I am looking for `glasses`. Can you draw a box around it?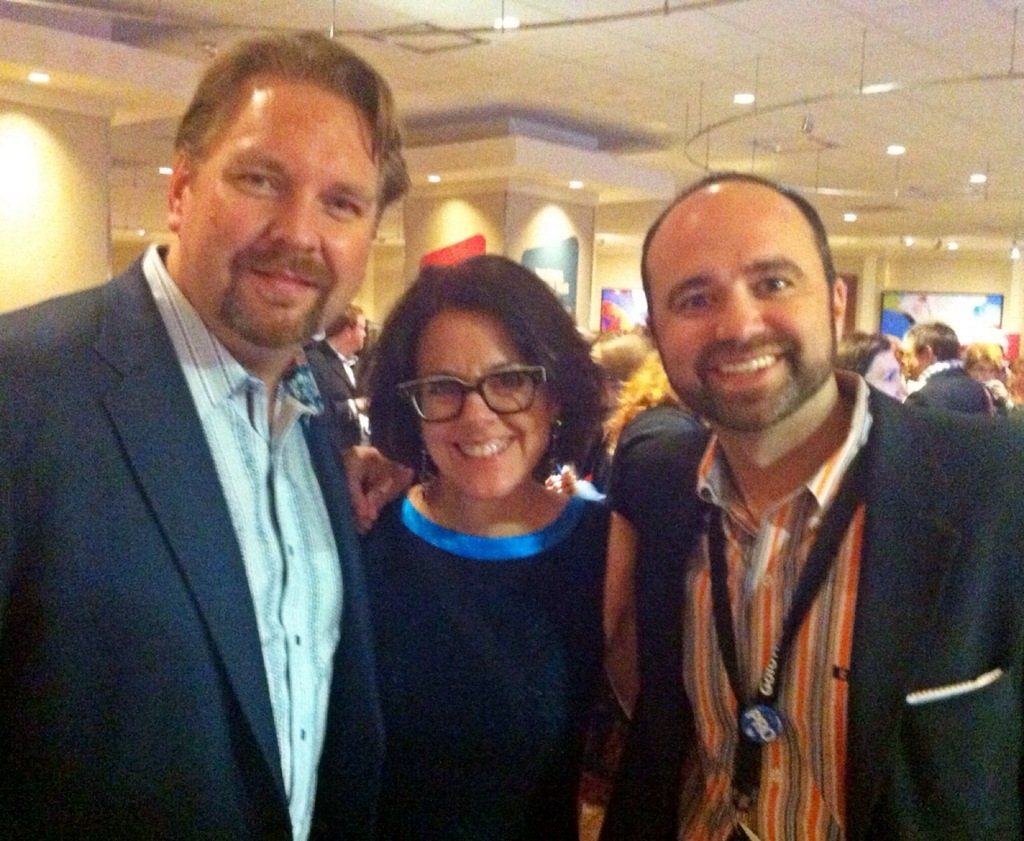
Sure, the bounding box is {"x1": 401, "y1": 375, "x2": 576, "y2": 436}.
